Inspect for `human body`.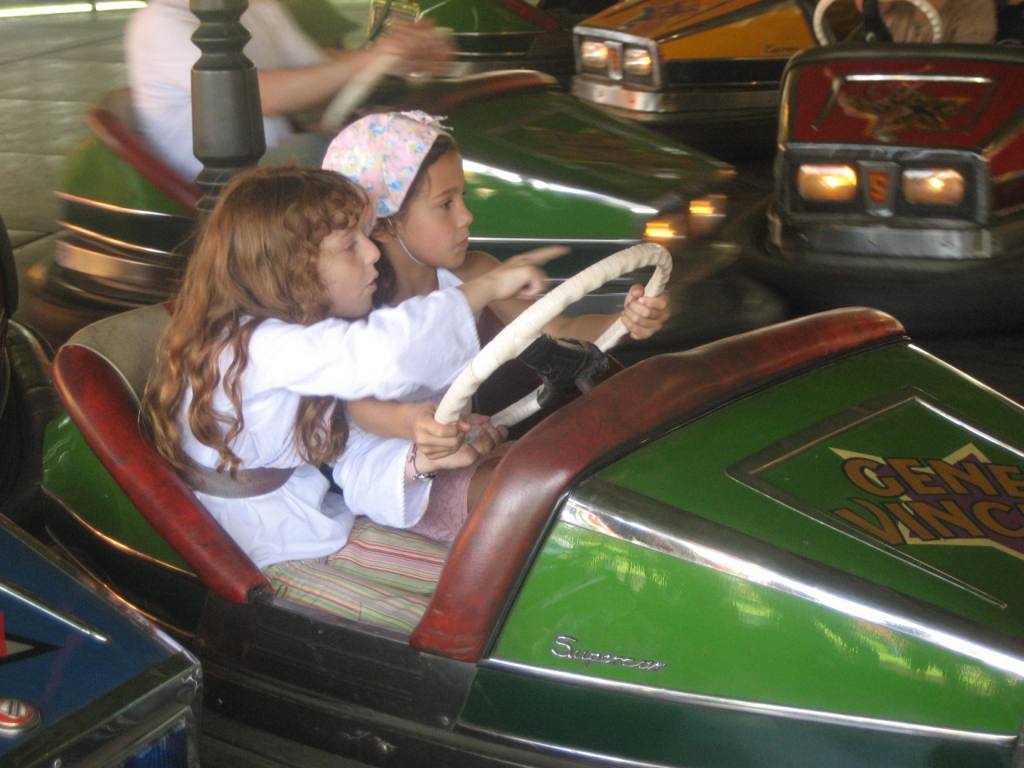
Inspection: l=301, t=106, r=670, b=547.
